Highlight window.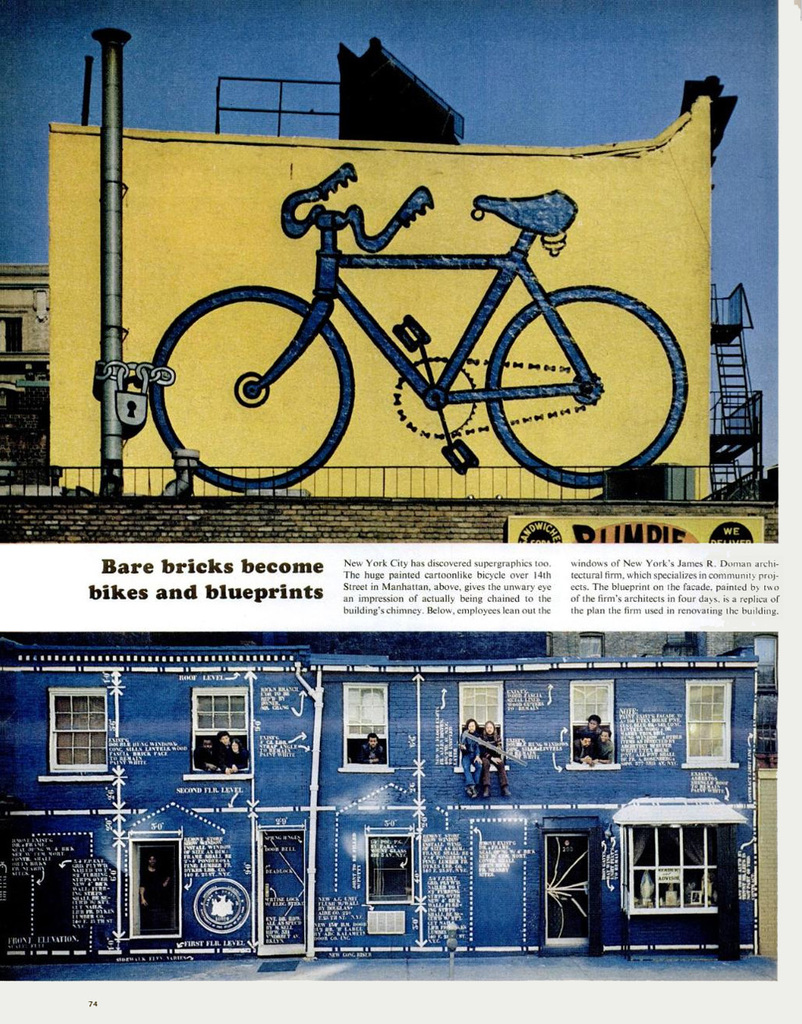
Highlighted region: select_region(460, 682, 510, 759).
